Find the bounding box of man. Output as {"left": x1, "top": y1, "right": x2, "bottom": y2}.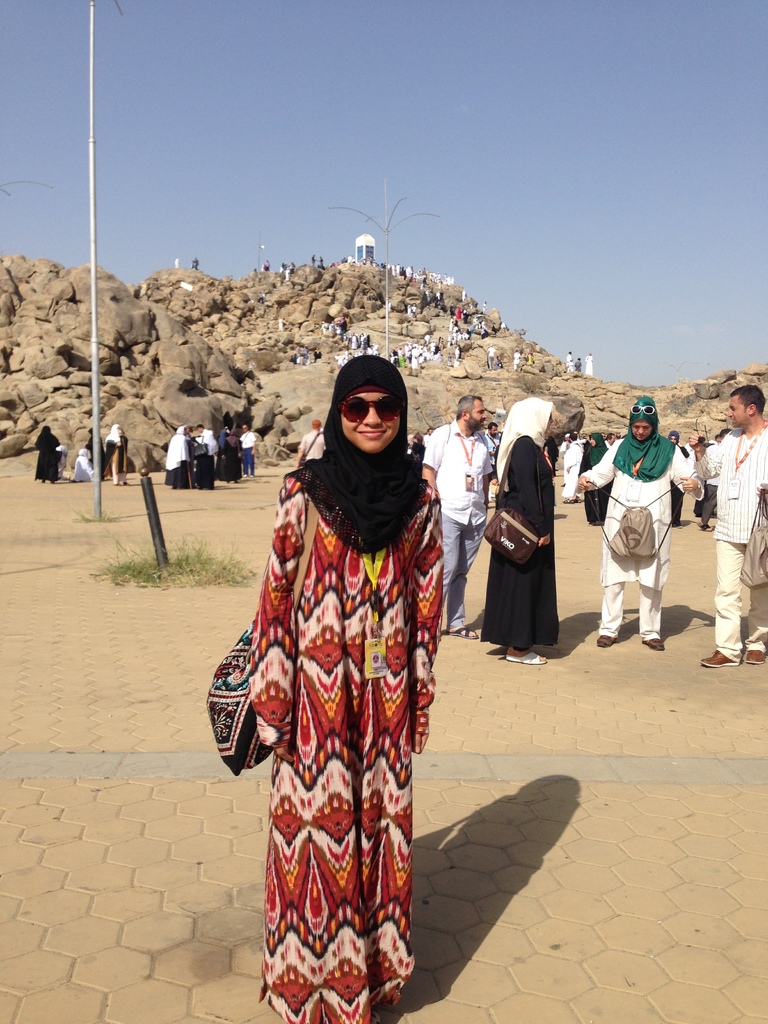
{"left": 195, "top": 422, "right": 219, "bottom": 497}.
